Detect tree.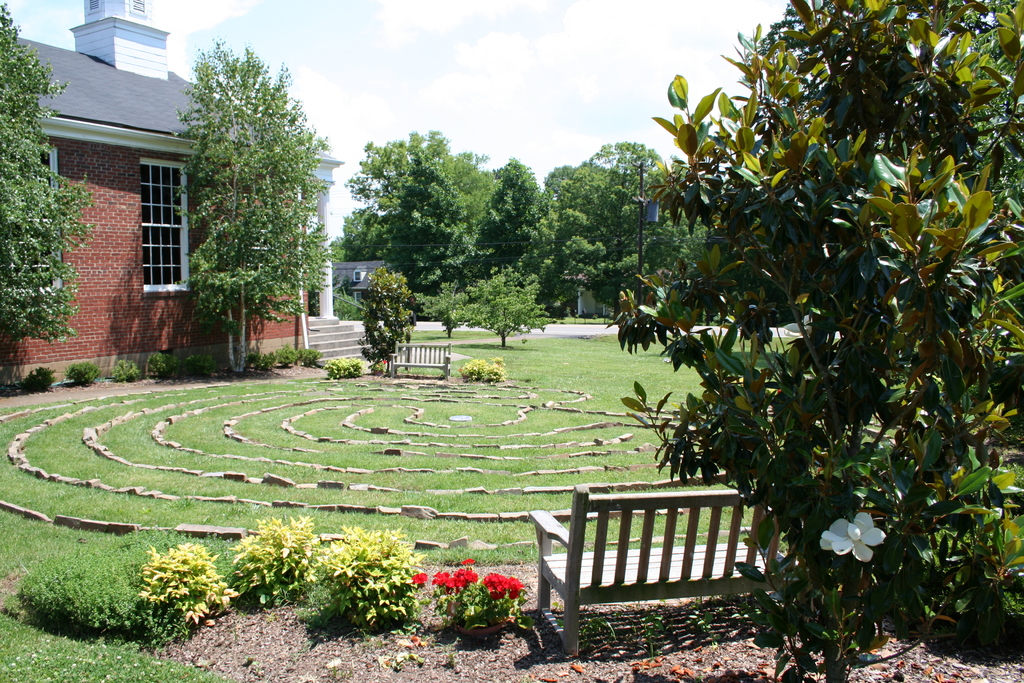
Detected at pyautogui.locateOnScreen(176, 35, 340, 375).
